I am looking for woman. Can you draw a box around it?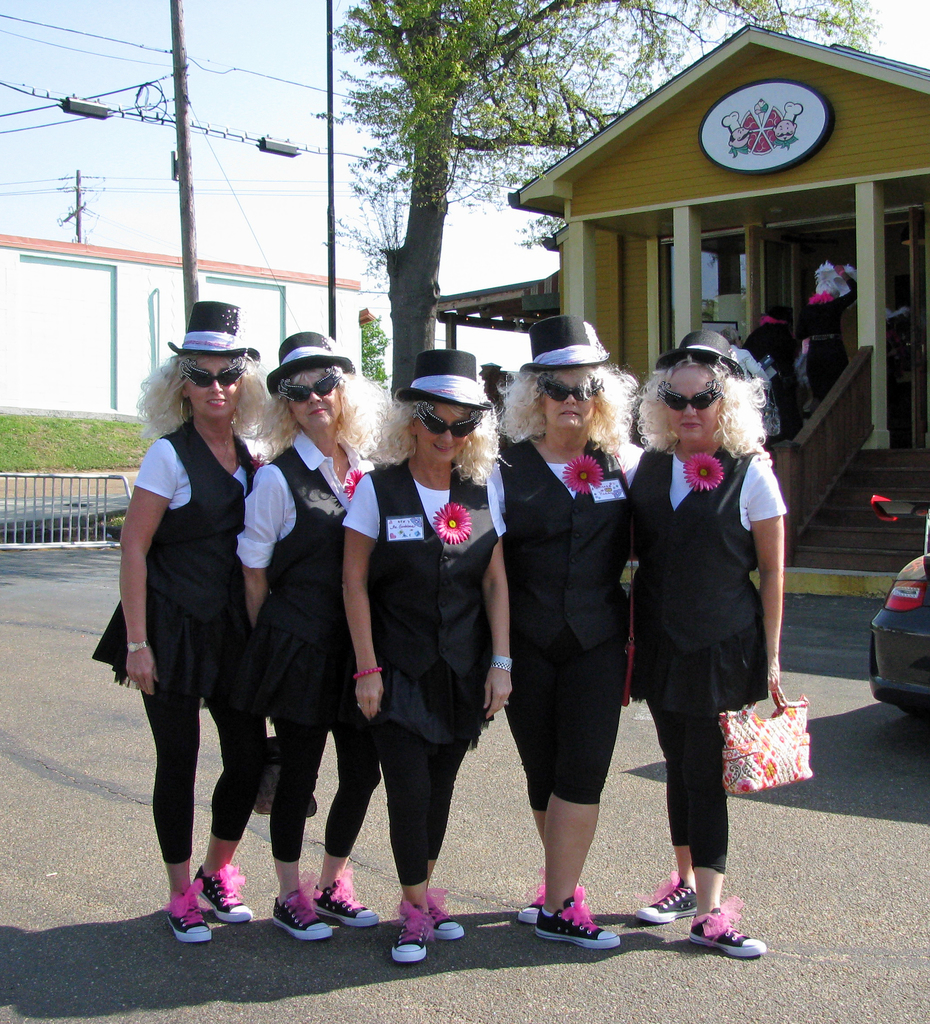
Sure, the bounding box is <region>627, 328, 792, 965</region>.
